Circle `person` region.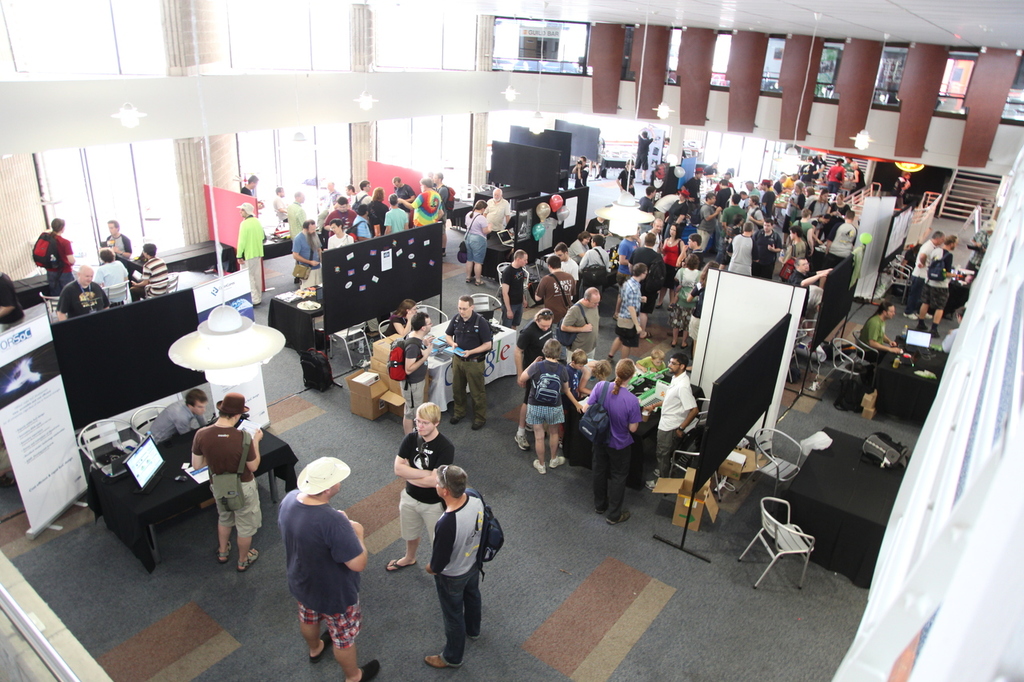
Region: region(608, 157, 638, 197).
